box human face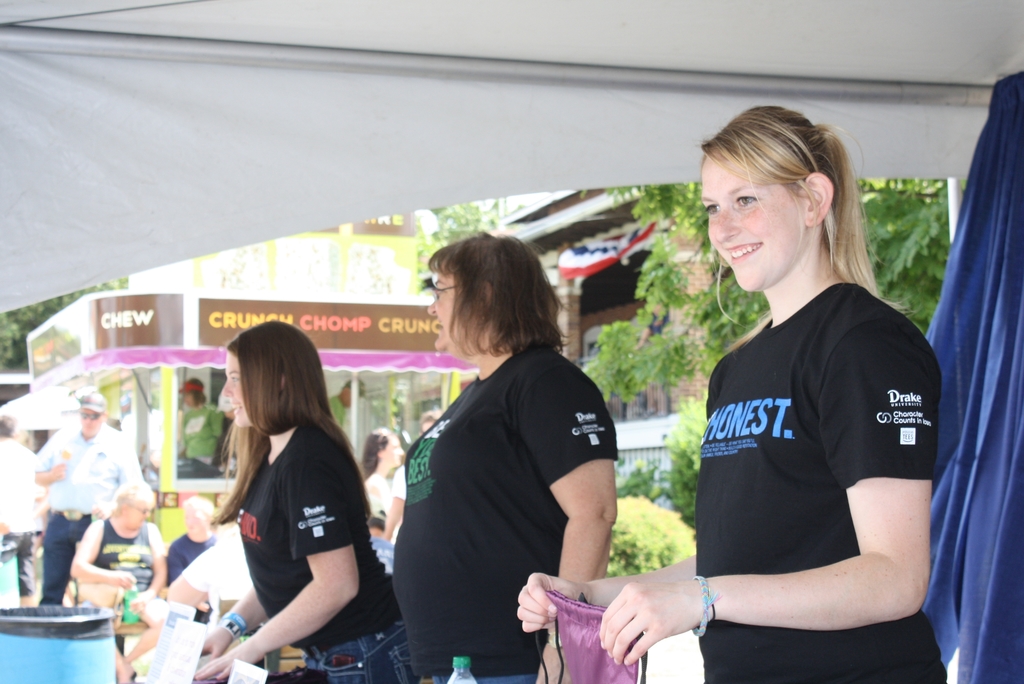
[left=222, top=355, right=247, bottom=428]
